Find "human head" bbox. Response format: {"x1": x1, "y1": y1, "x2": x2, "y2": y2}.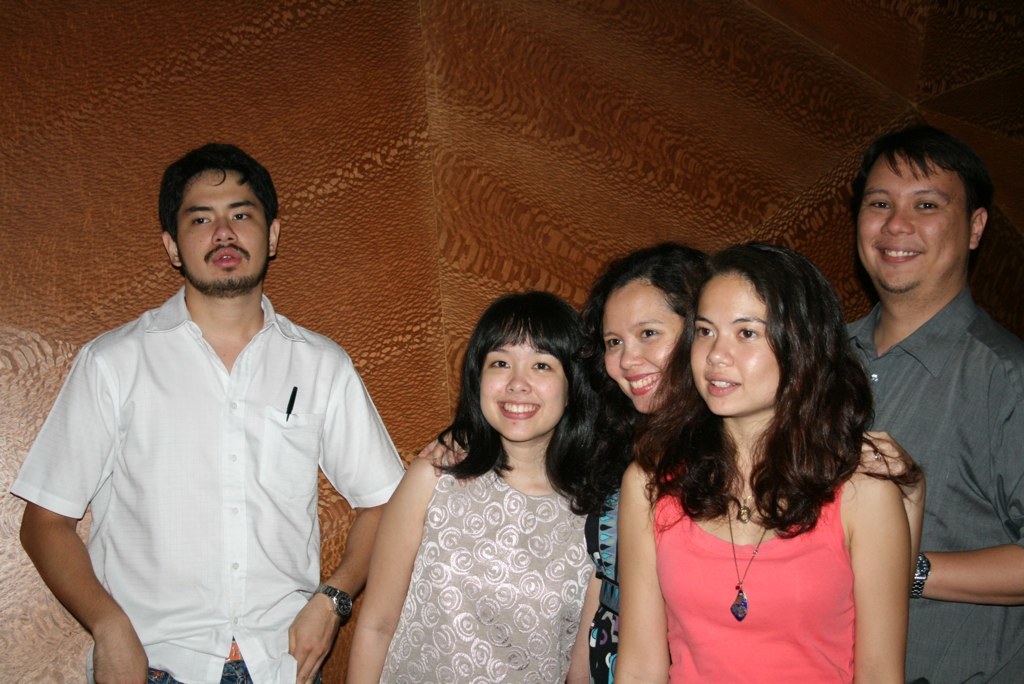
{"x1": 685, "y1": 235, "x2": 836, "y2": 427}.
